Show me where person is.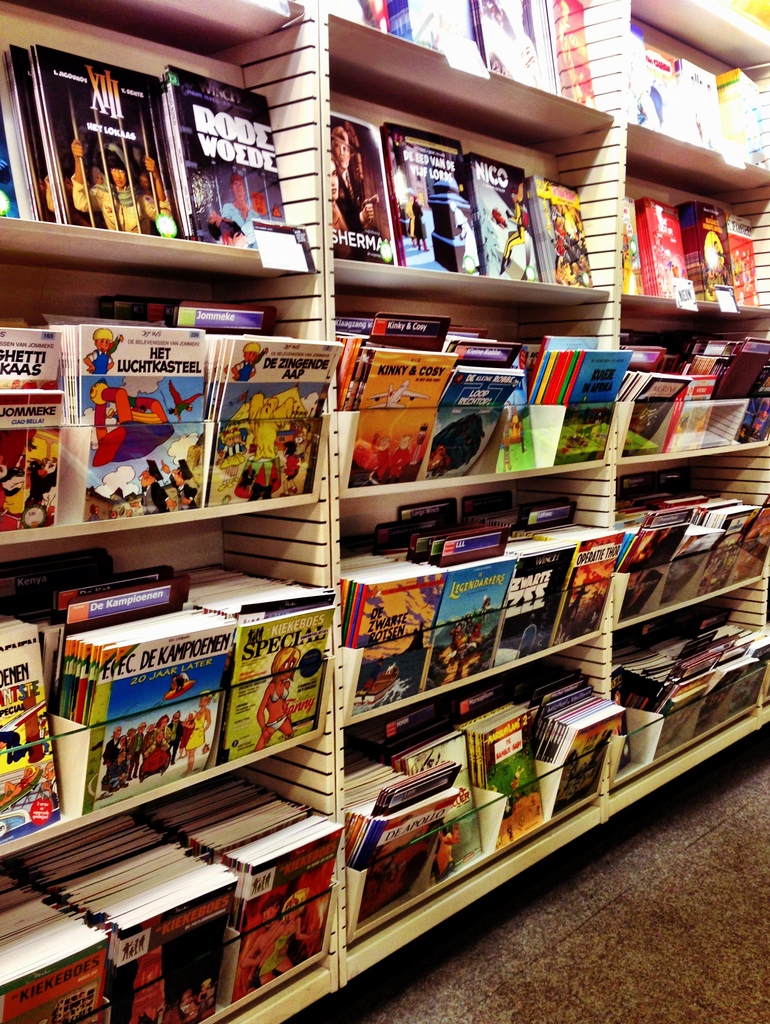
person is at {"left": 553, "top": 256, "right": 578, "bottom": 284}.
